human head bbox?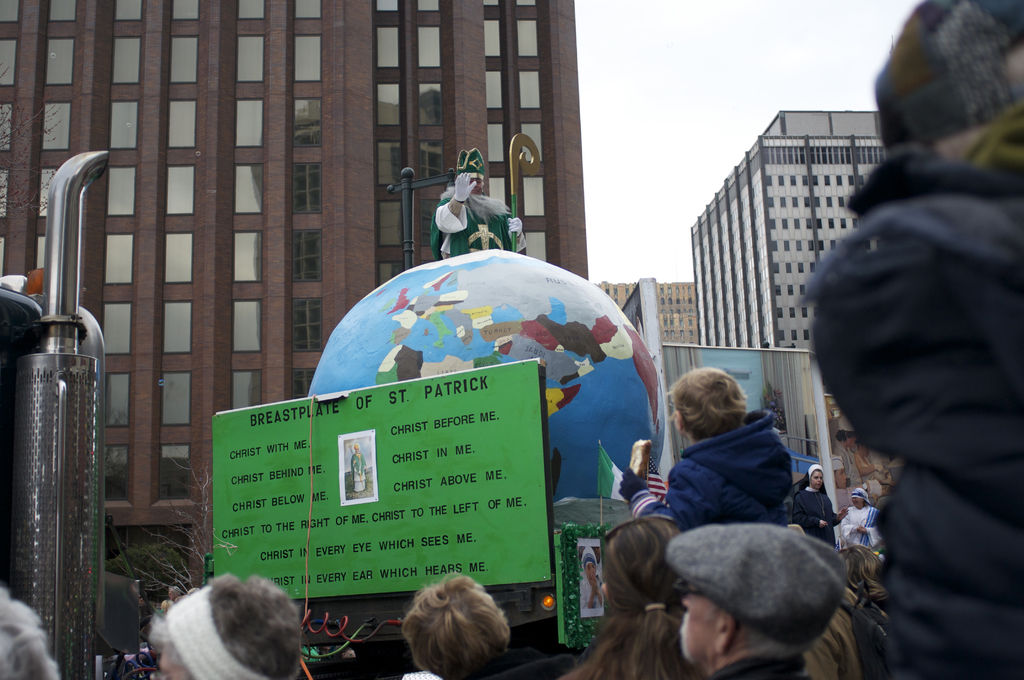
(x1=872, y1=0, x2=1023, y2=174)
